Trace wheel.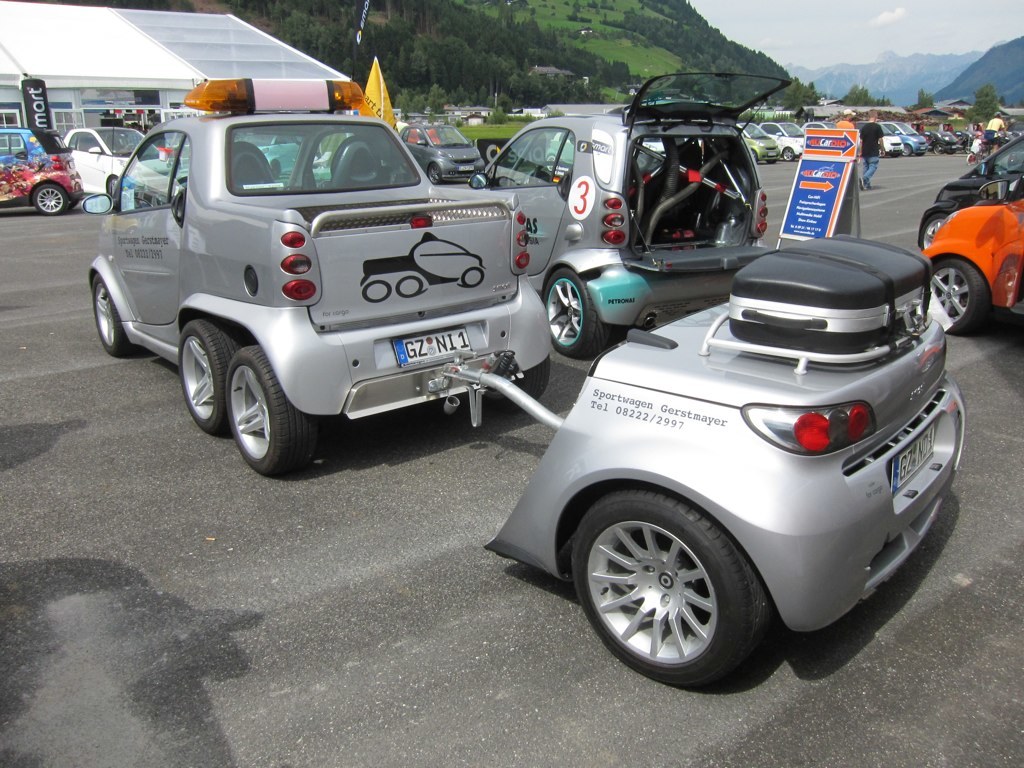
Traced to <region>781, 146, 796, 160</region>.
